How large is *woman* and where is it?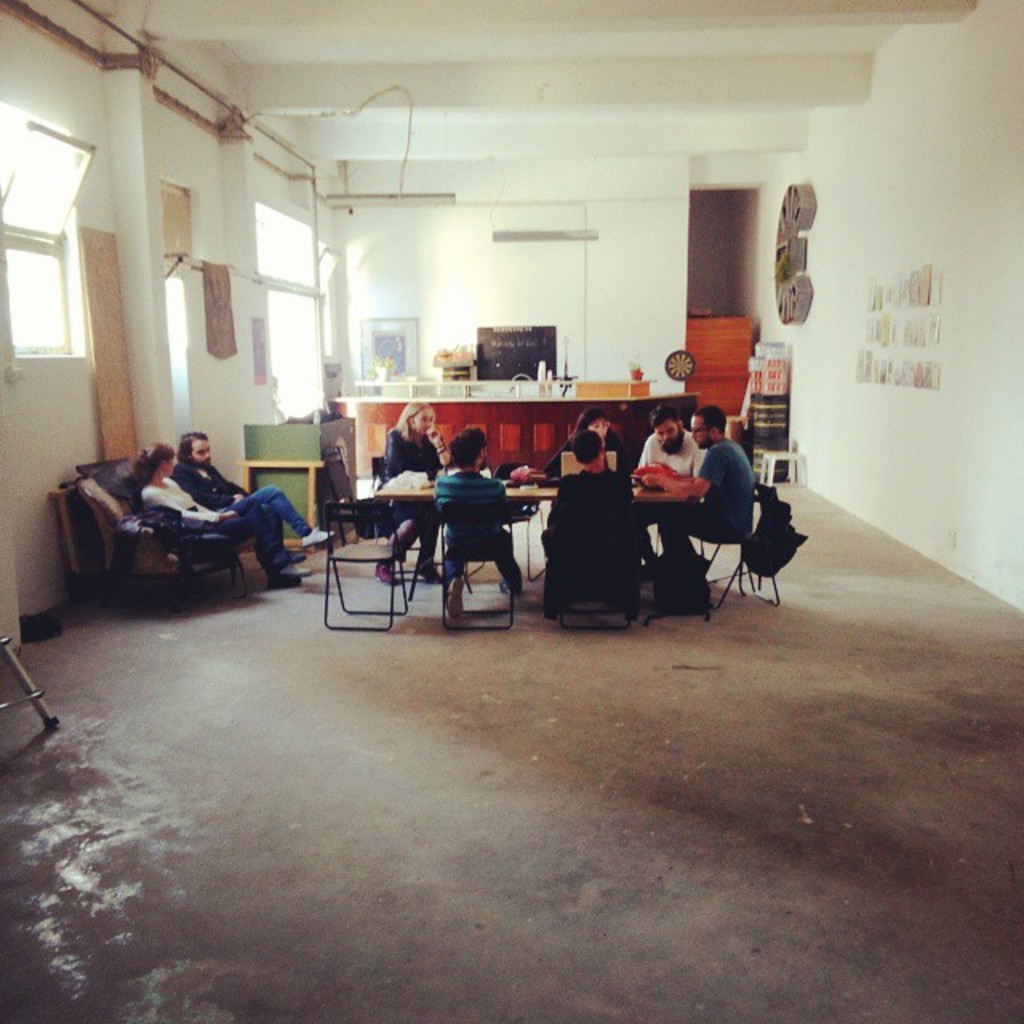
Bounding box: bbox=(544, 403, 637, 482).
